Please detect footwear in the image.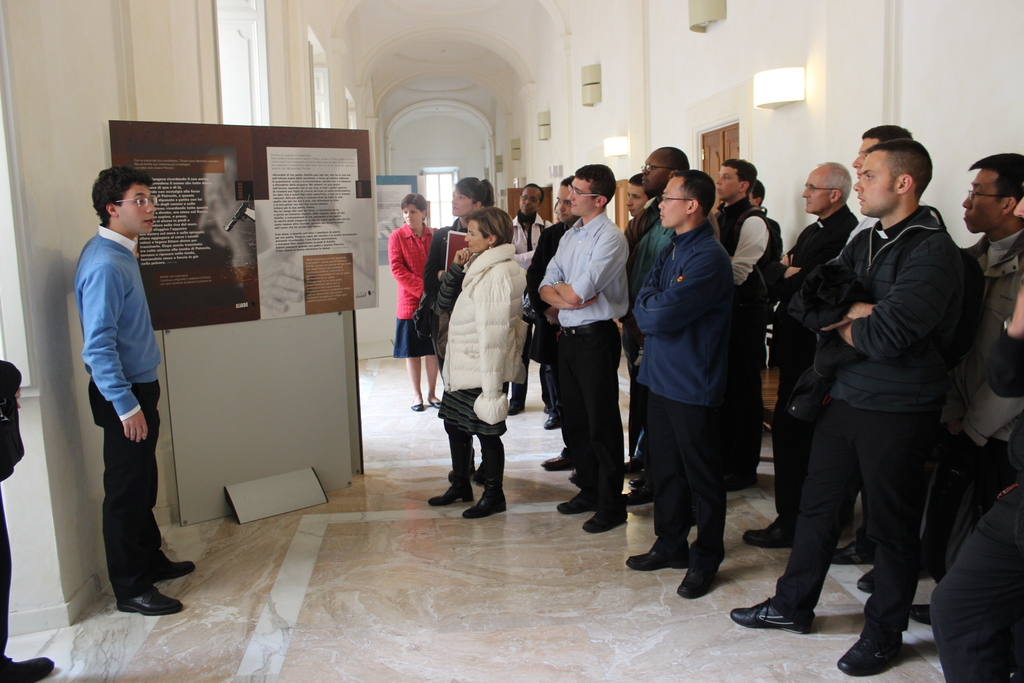
rect(555, 488, 593, 512).
